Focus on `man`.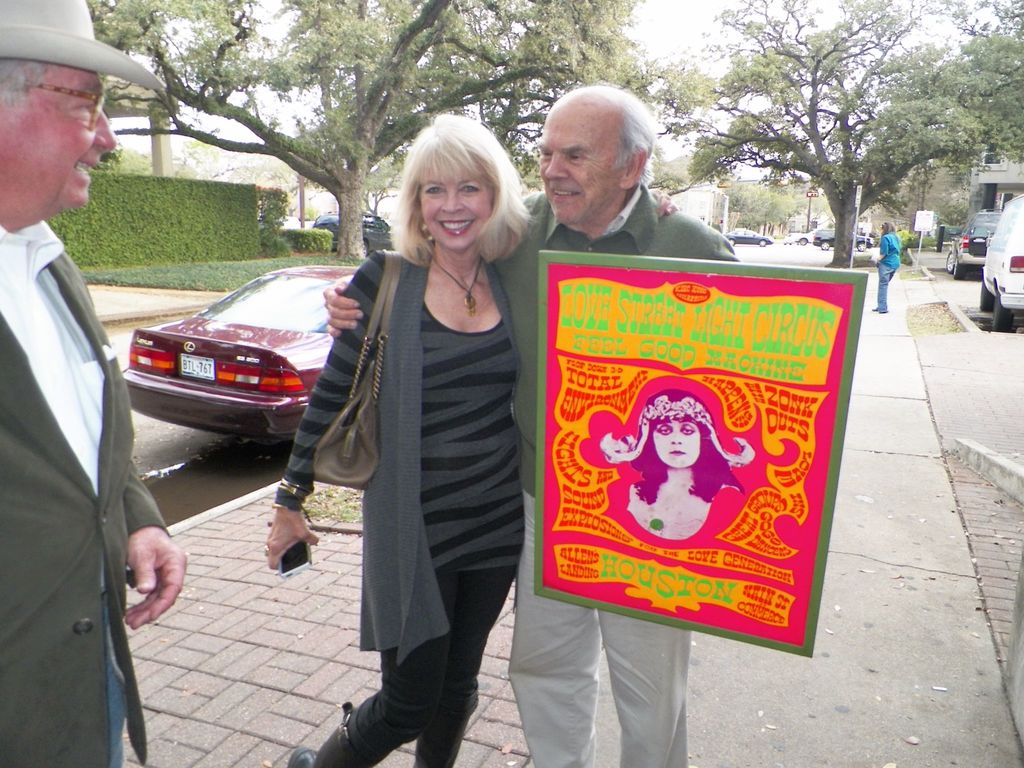
Focused at bbox(328, 85, 744, 767).
